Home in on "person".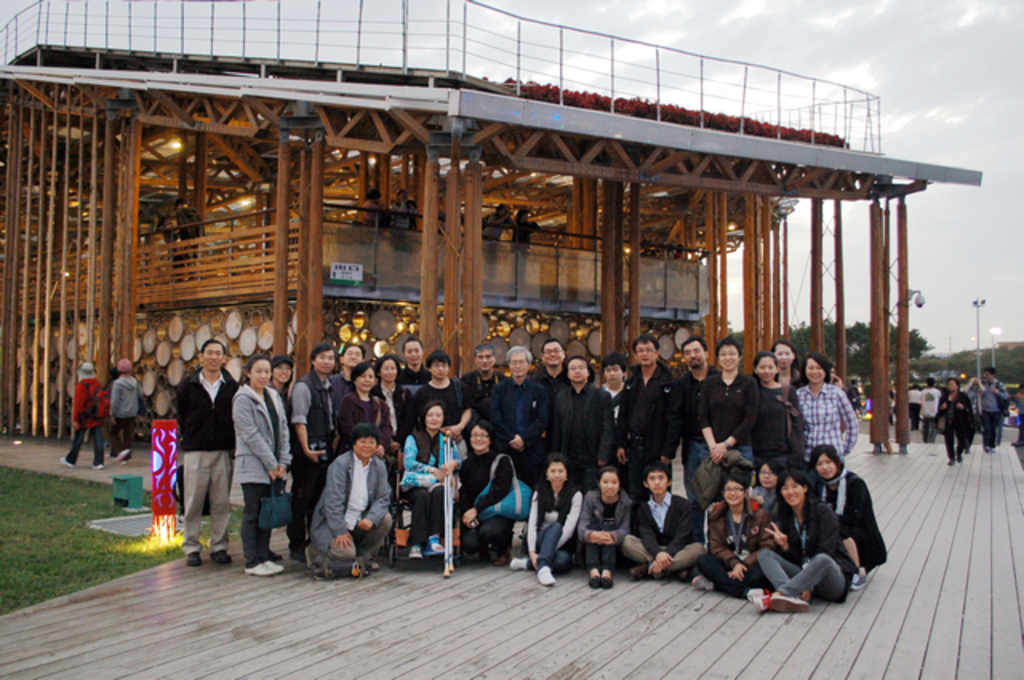
Homed in at (left=1010, top=376, right=1022, bottom=448).
